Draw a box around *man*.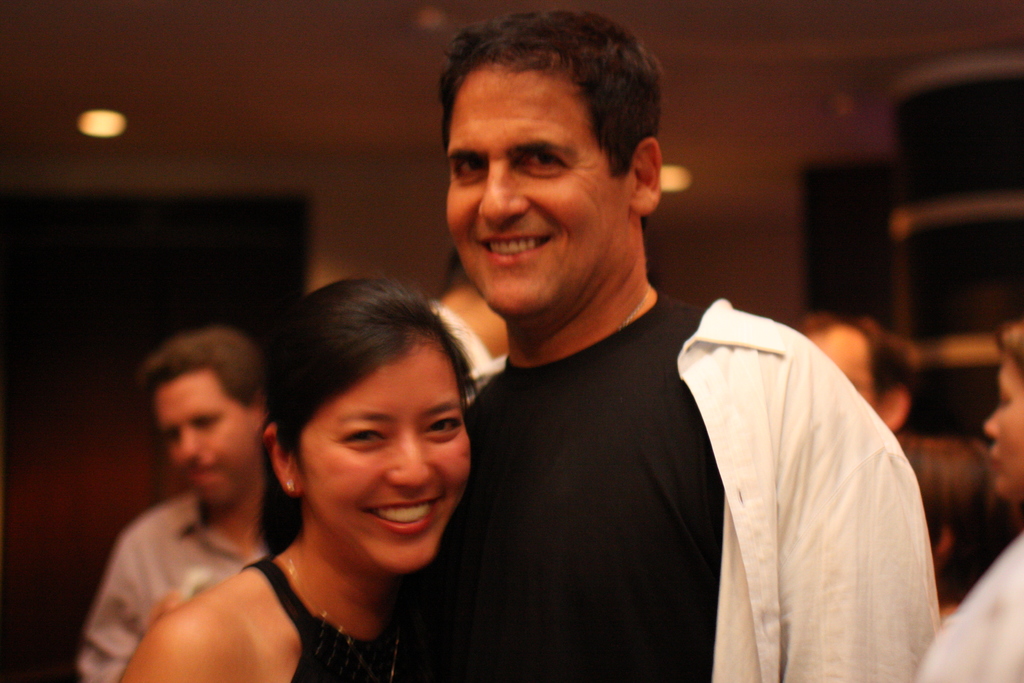
[left=362, top=48, right=887, bottom=677].
